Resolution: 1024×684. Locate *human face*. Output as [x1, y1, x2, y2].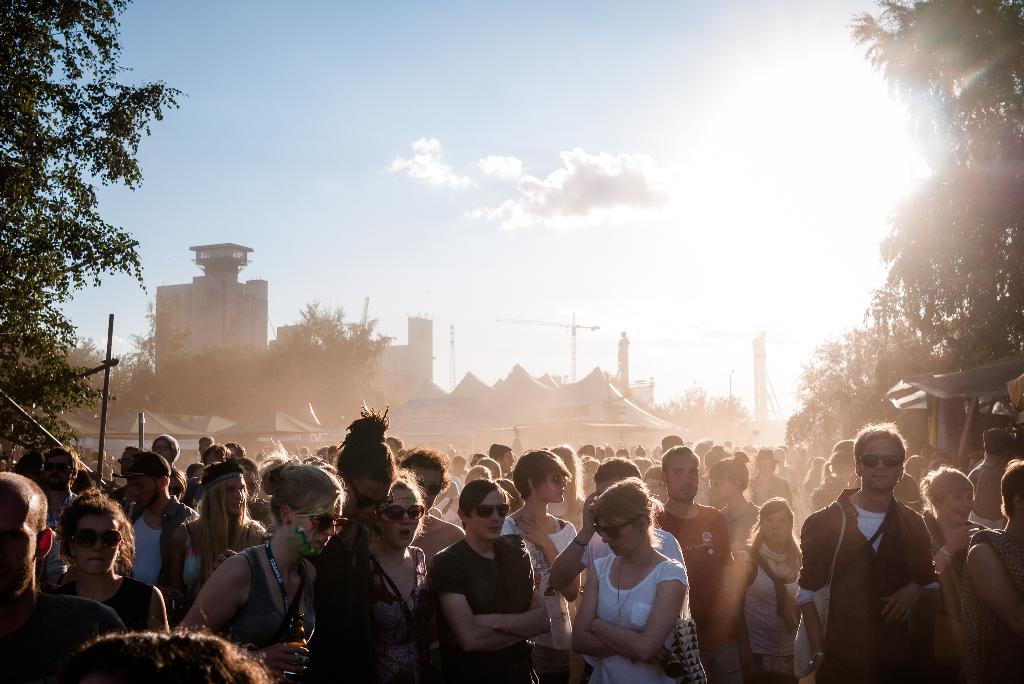
[711, 478, 739, 504].
